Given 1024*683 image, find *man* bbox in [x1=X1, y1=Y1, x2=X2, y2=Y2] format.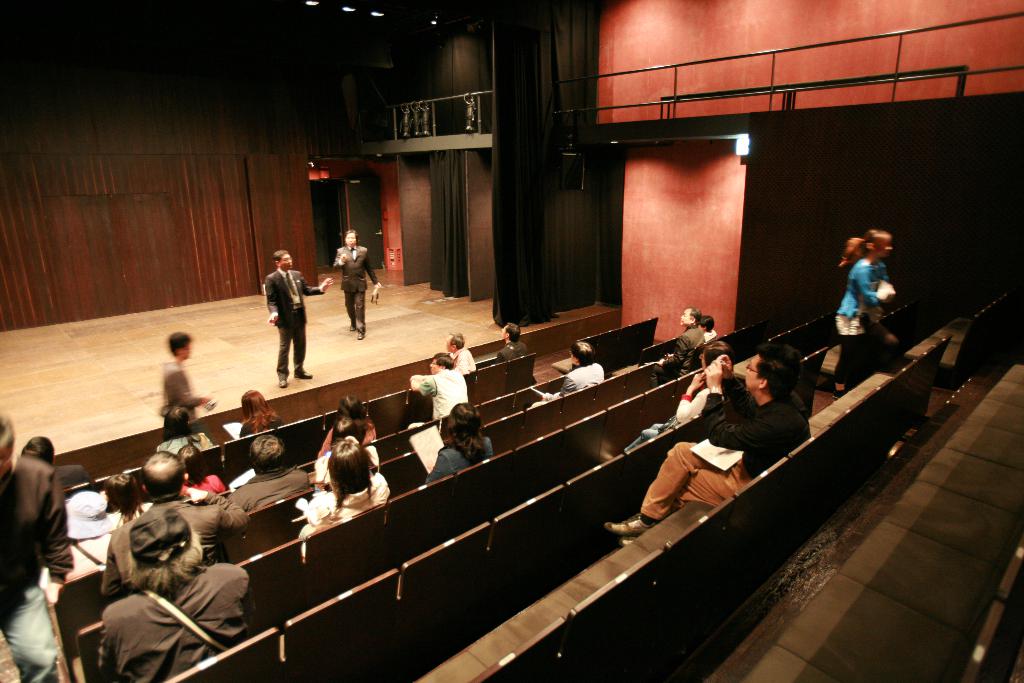
[x1=265, y1=252, x2=337, y2=393].
